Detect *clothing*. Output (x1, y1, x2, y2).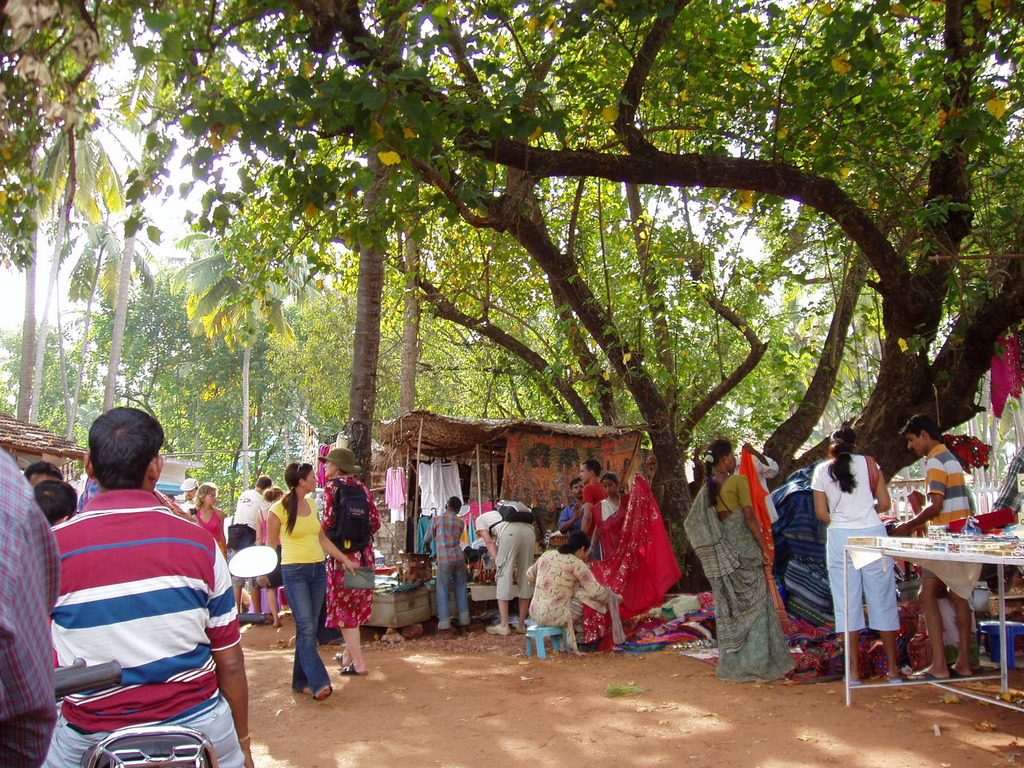
(431, 460, 467, 509).
